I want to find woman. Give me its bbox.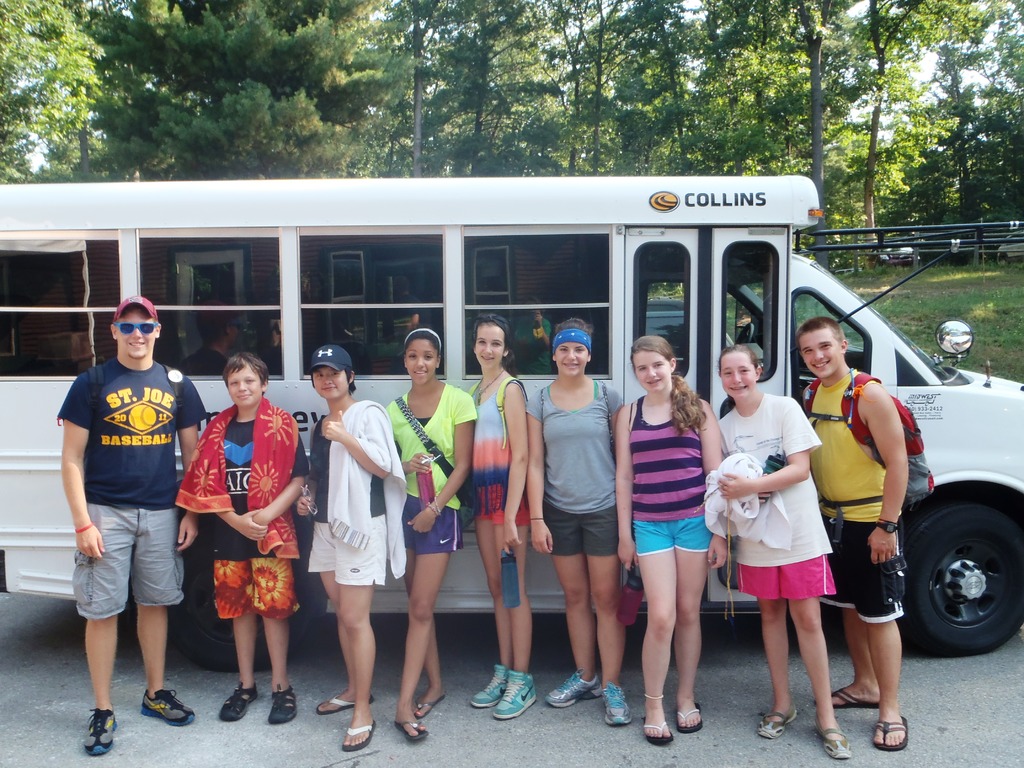
crop(618, 323, 732, 747).
